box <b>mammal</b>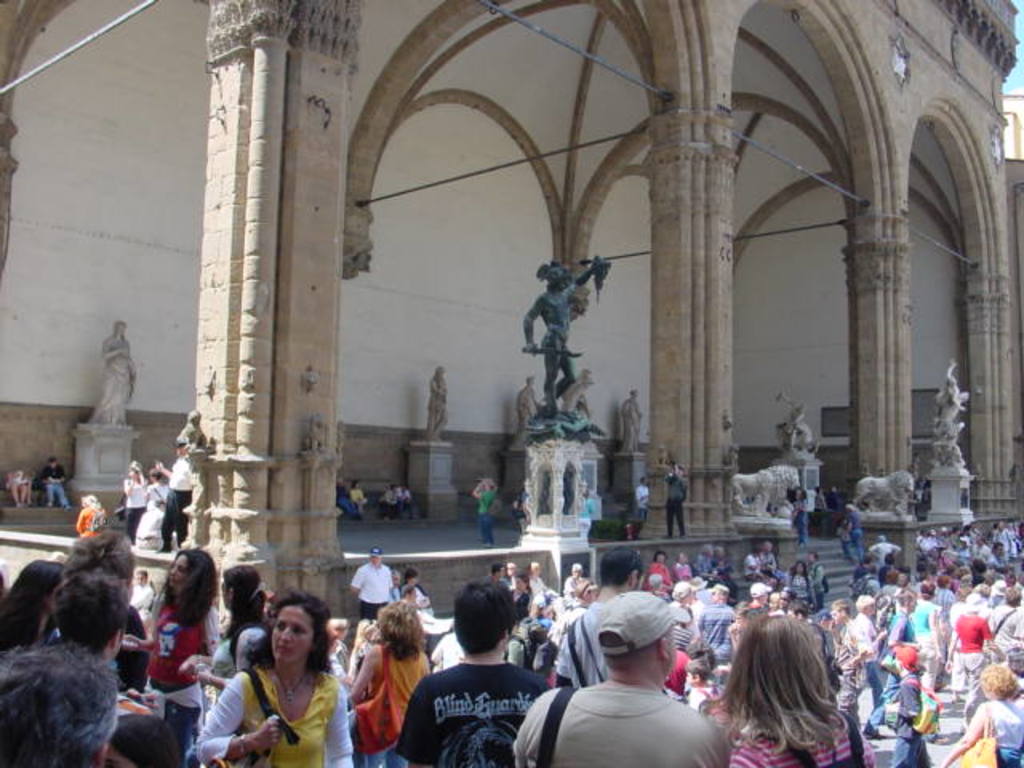
select_region(178, 410, 208, 450)
